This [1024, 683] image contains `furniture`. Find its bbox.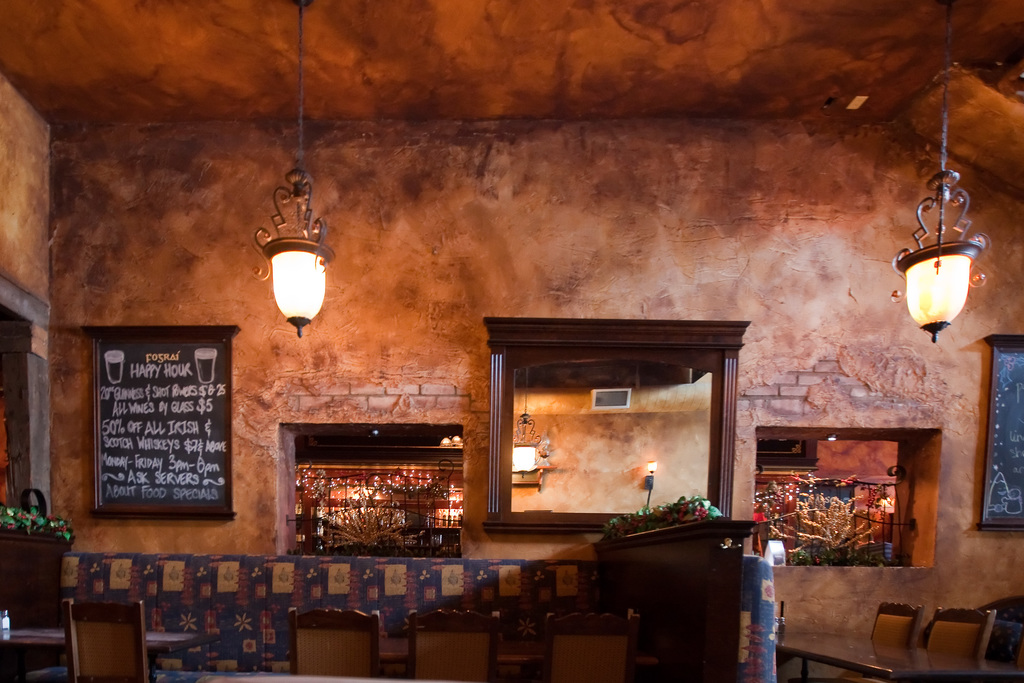
<box>0,624,195,679</box>.
